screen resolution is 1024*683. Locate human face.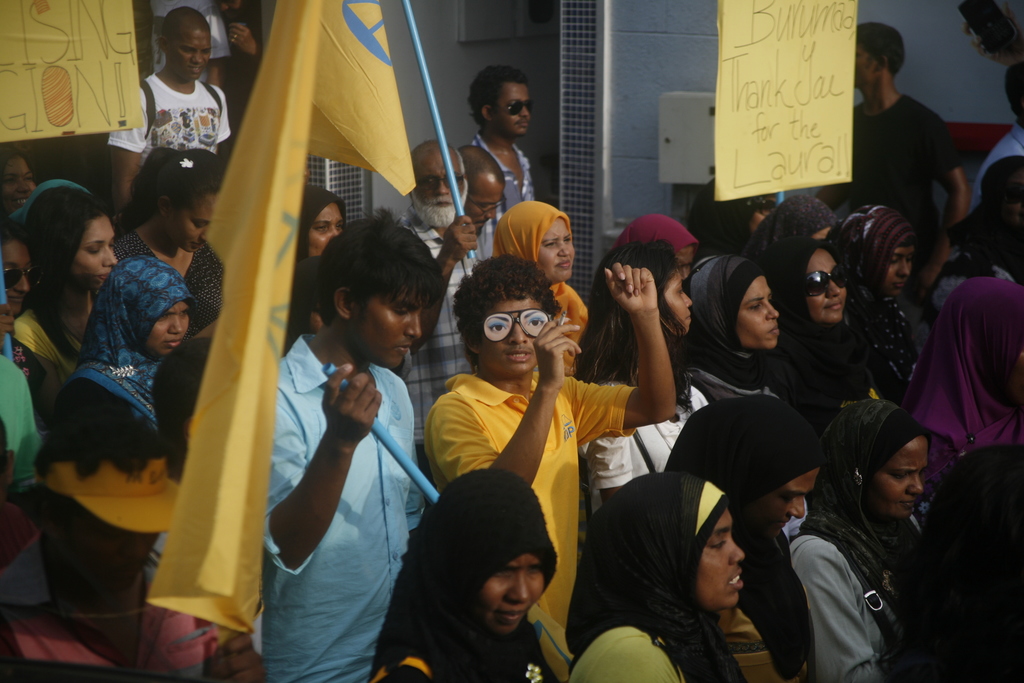
(539, 219, 573, 282).
